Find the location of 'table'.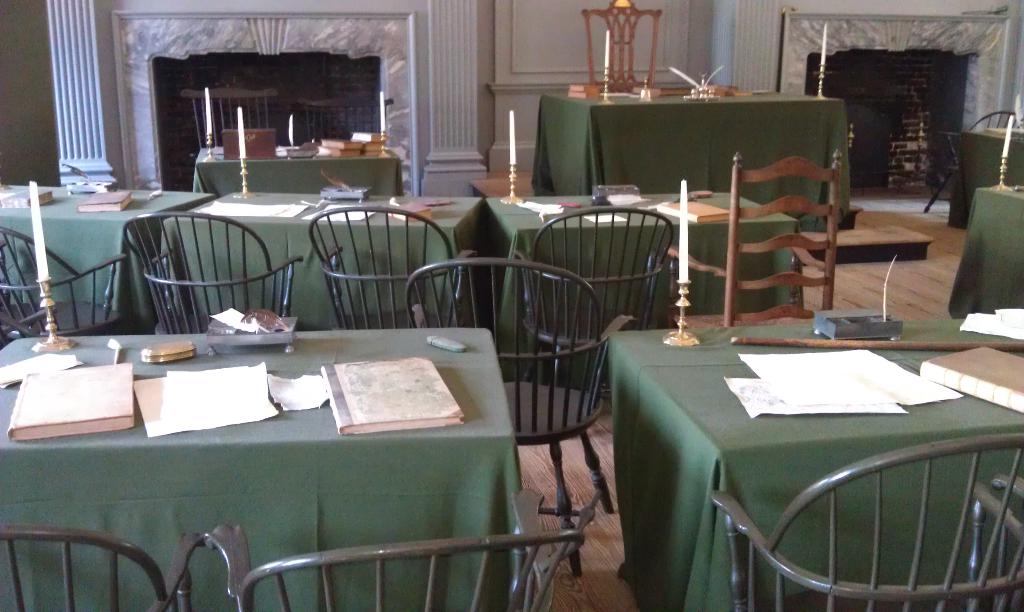
Location: left=527, top=89, right=855, bottom=248.
